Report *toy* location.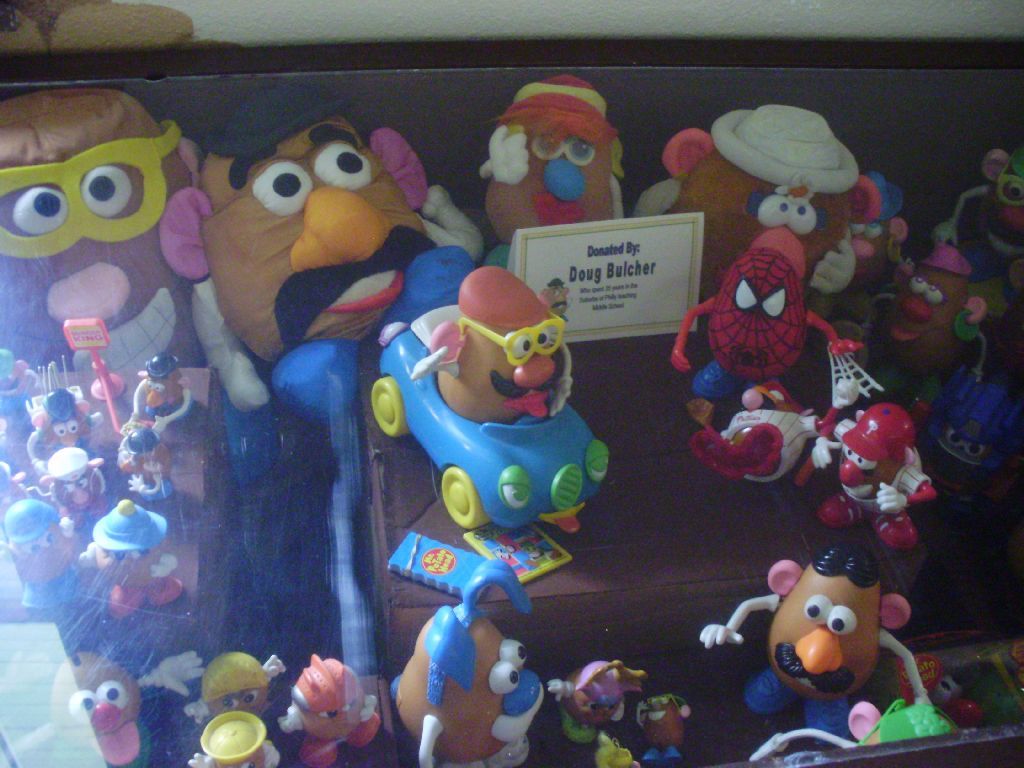
Report: x1=93, y1=349, x2=221, y2=481.
